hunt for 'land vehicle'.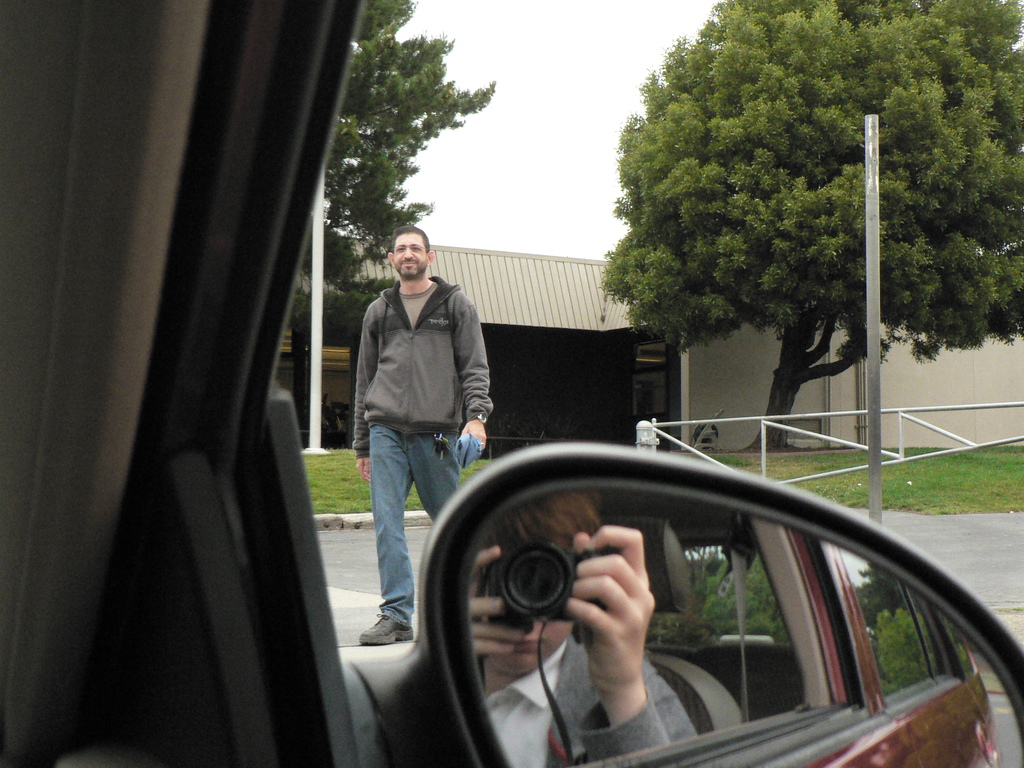
Hunted down at x1=0 y1=0 x2=1023 y2=767.
